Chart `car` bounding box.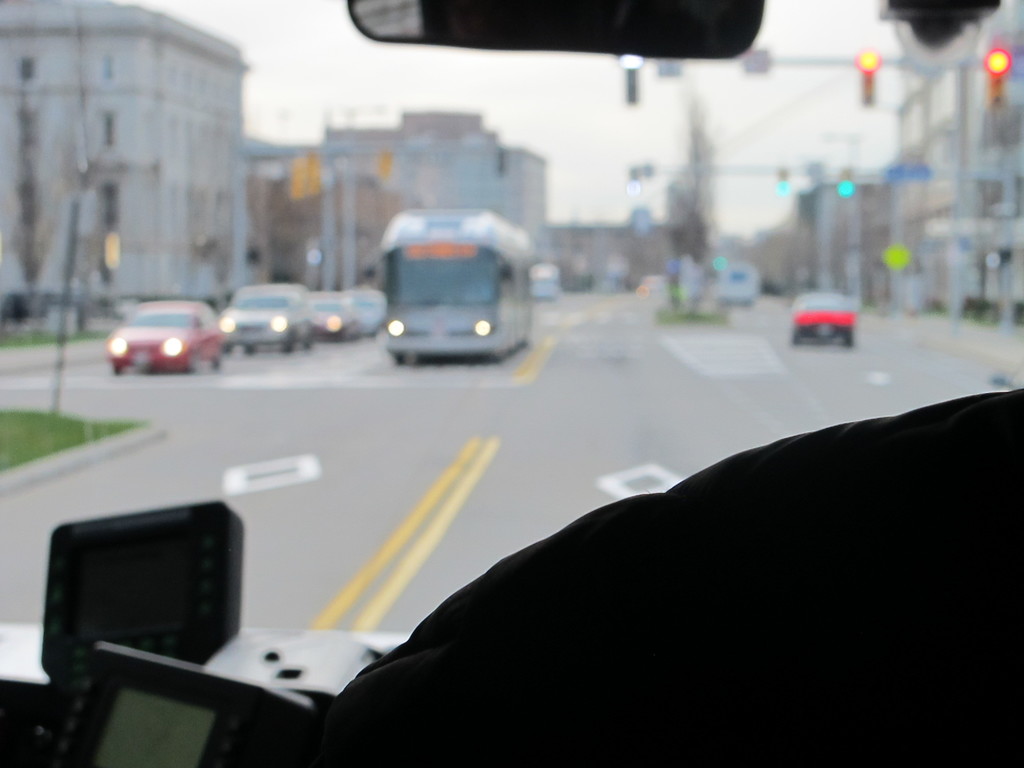
Charted: 351 288 388 335.
